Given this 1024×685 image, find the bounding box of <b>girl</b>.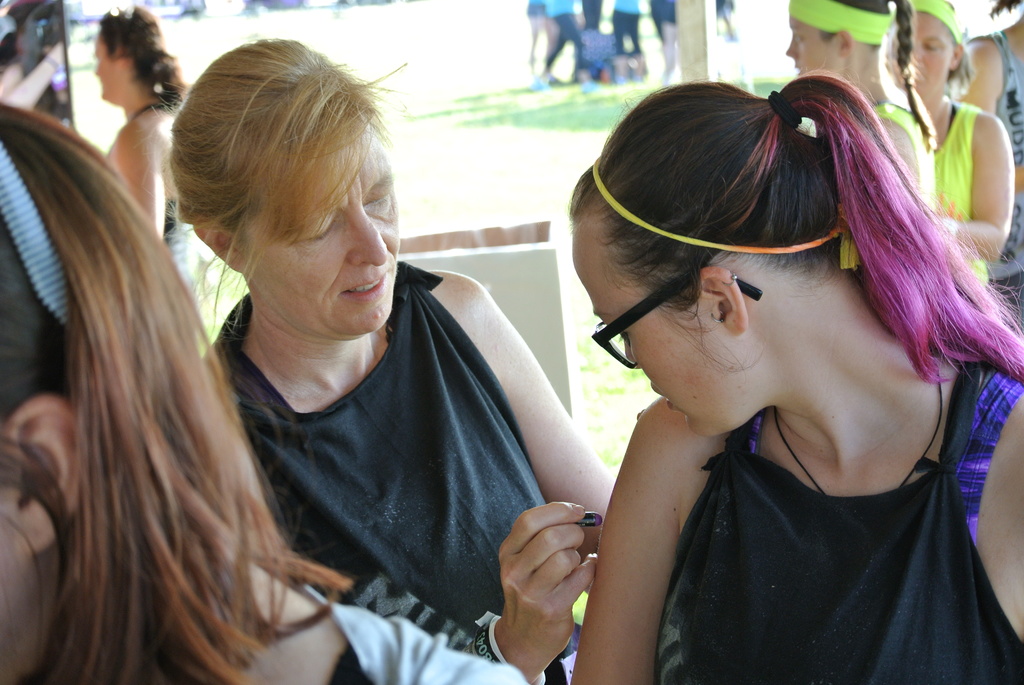
l=919, t=0, r=1013, b=281.
